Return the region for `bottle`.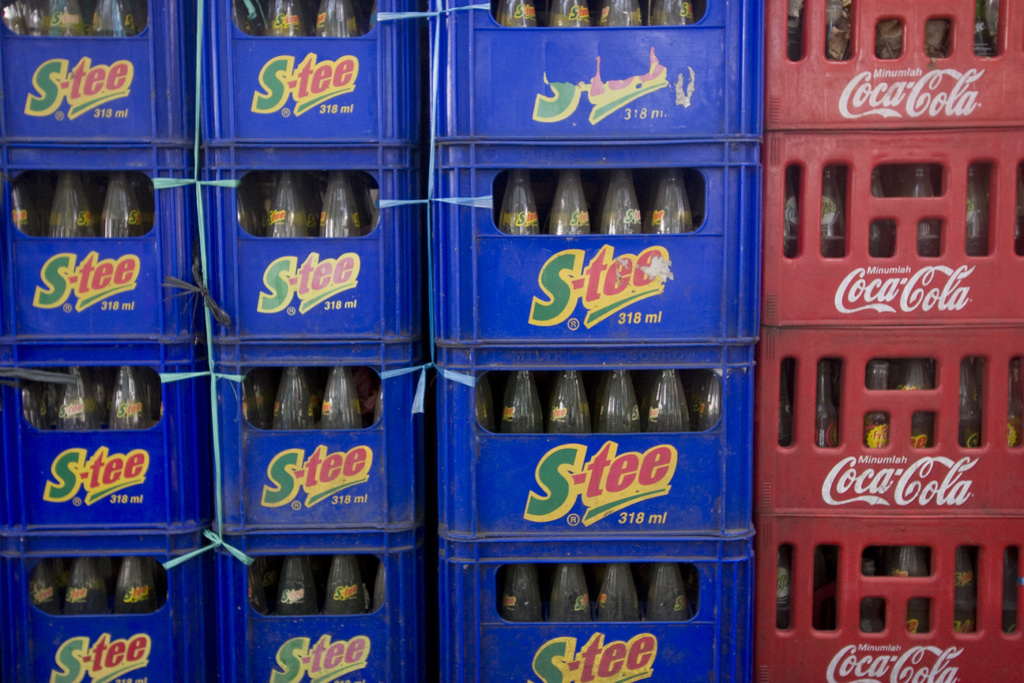
select_region(57, 365, 102, 432).
